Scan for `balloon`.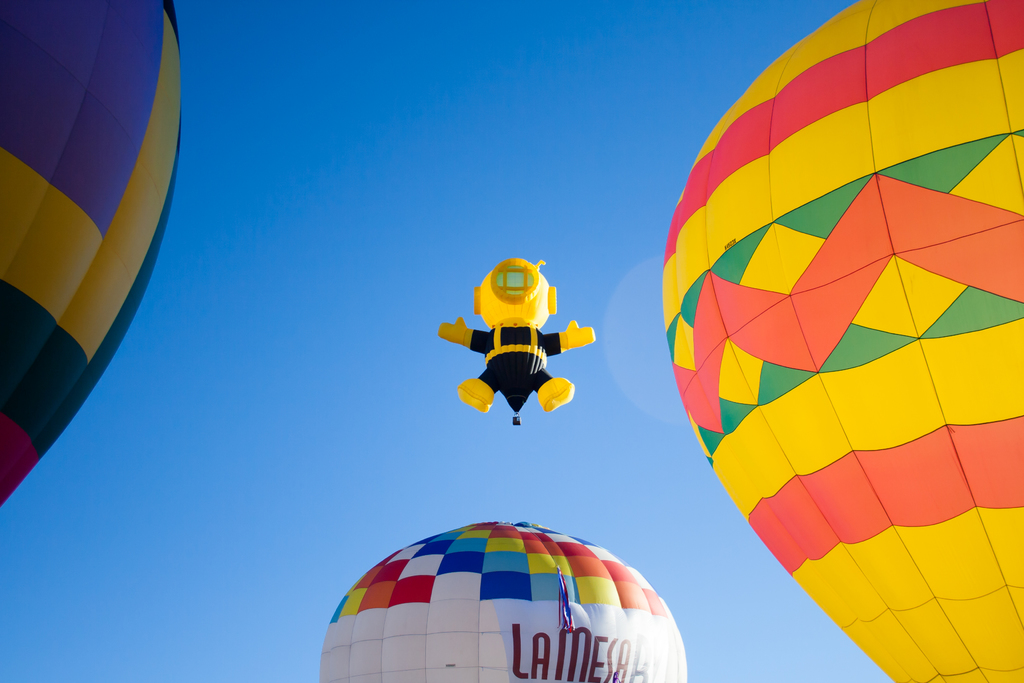
Scan result: left=0, top=0, right=186, bottom=507.
